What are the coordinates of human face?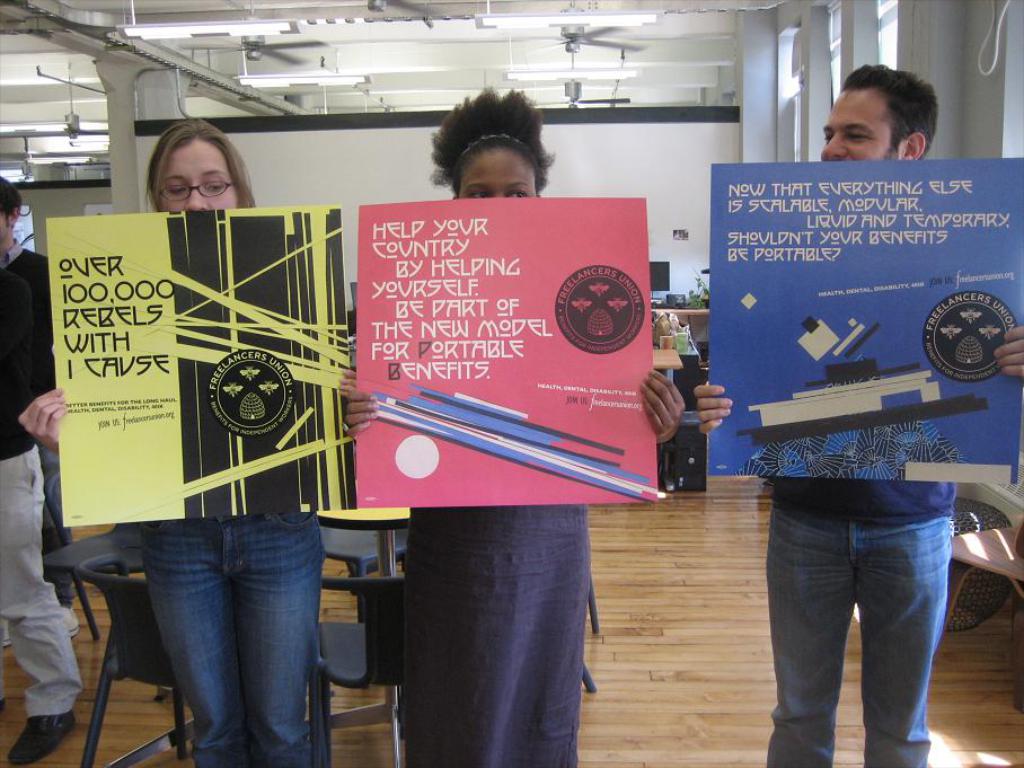
[x1=818, y1=88, x2=893, y2=168].
